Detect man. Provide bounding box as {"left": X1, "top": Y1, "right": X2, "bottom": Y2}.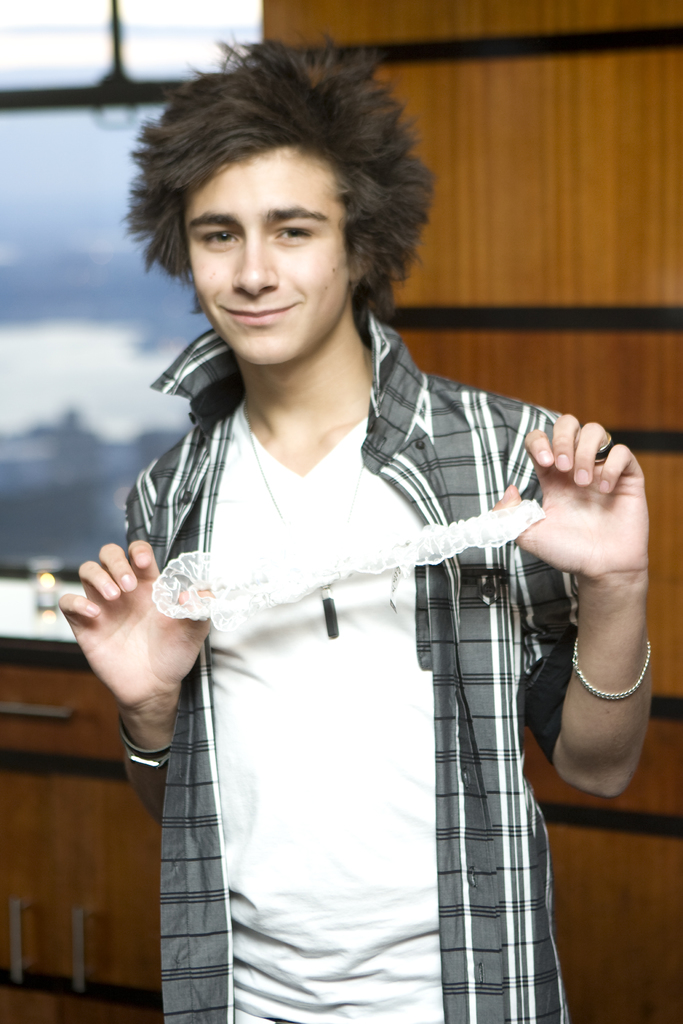
{"left": 62, "top": 66, "right": 638, "bottom": 984}.
